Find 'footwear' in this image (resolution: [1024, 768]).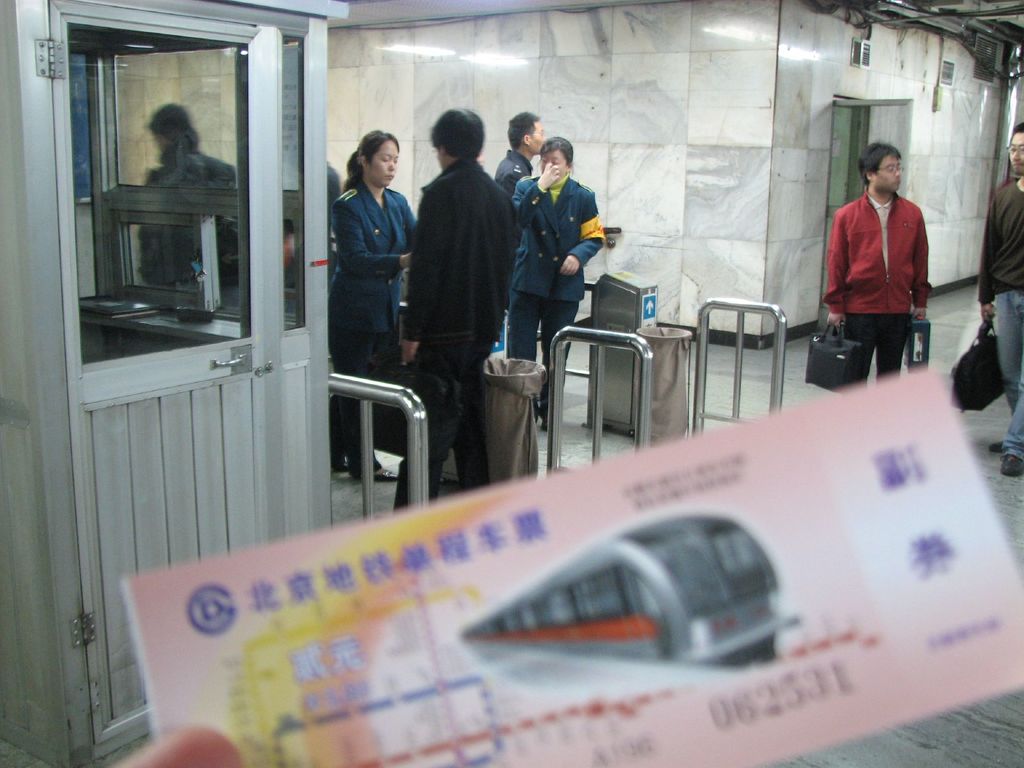
select_region(335, 461, 352, 472).
